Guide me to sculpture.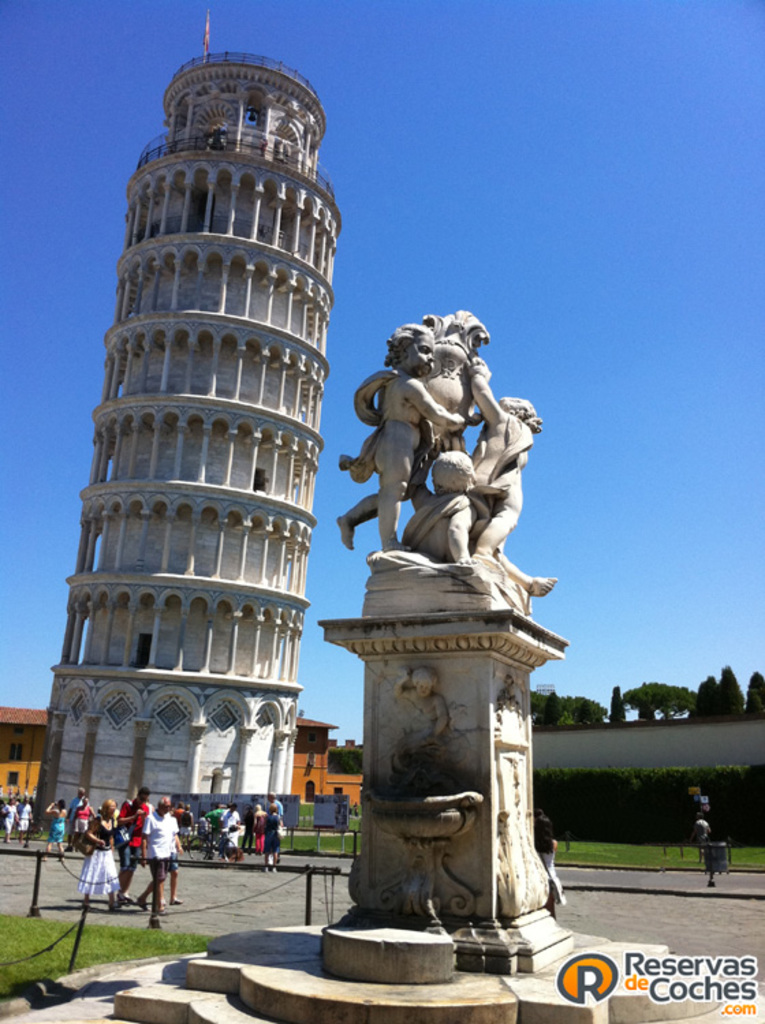
Guidance: [339,296,548,632].
